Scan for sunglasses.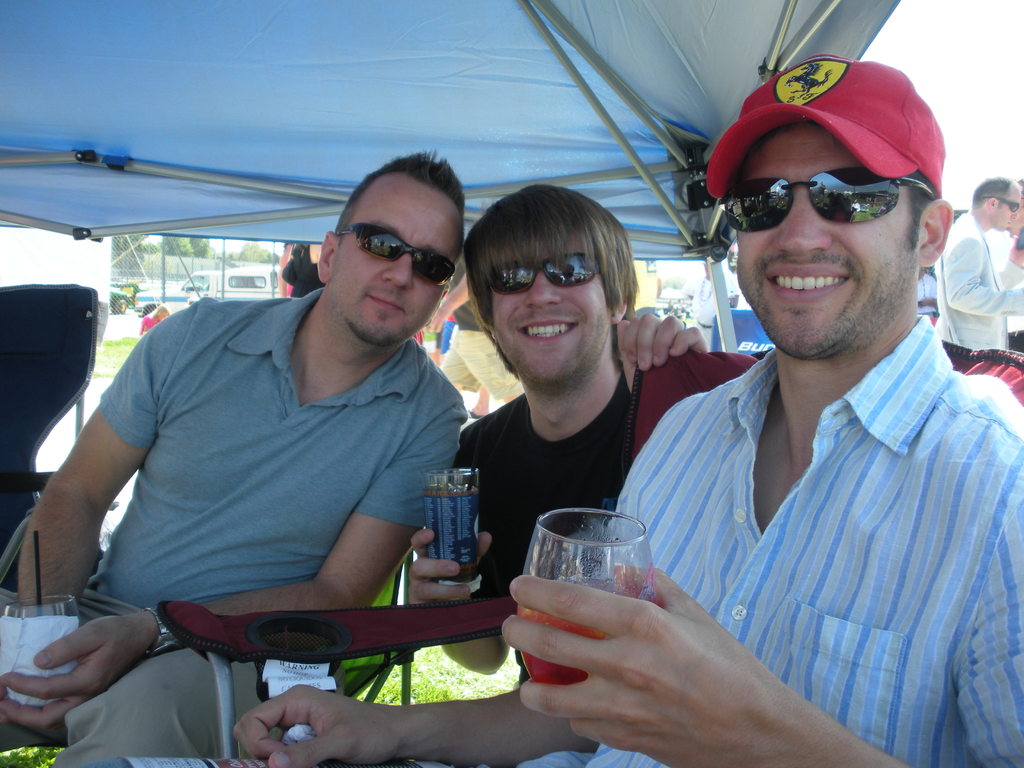
Scan result: {"x1": 985, "y1": 195, "x2": 1021, "y2": 213}.
